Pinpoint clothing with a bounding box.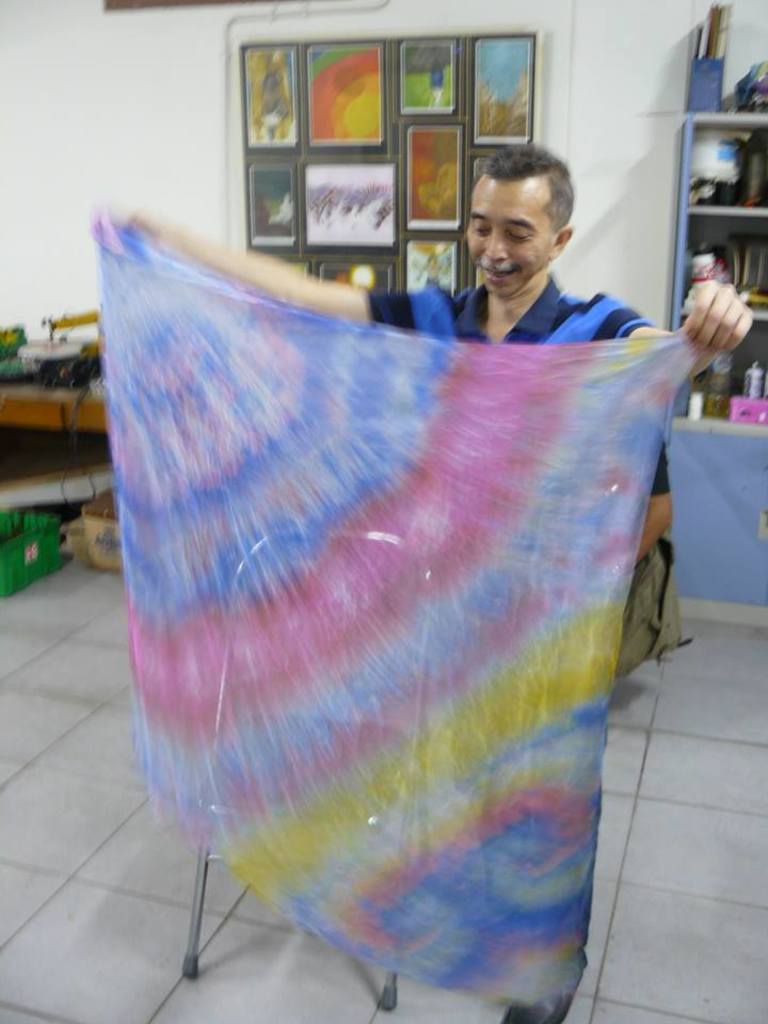
[370,283,651,346].
